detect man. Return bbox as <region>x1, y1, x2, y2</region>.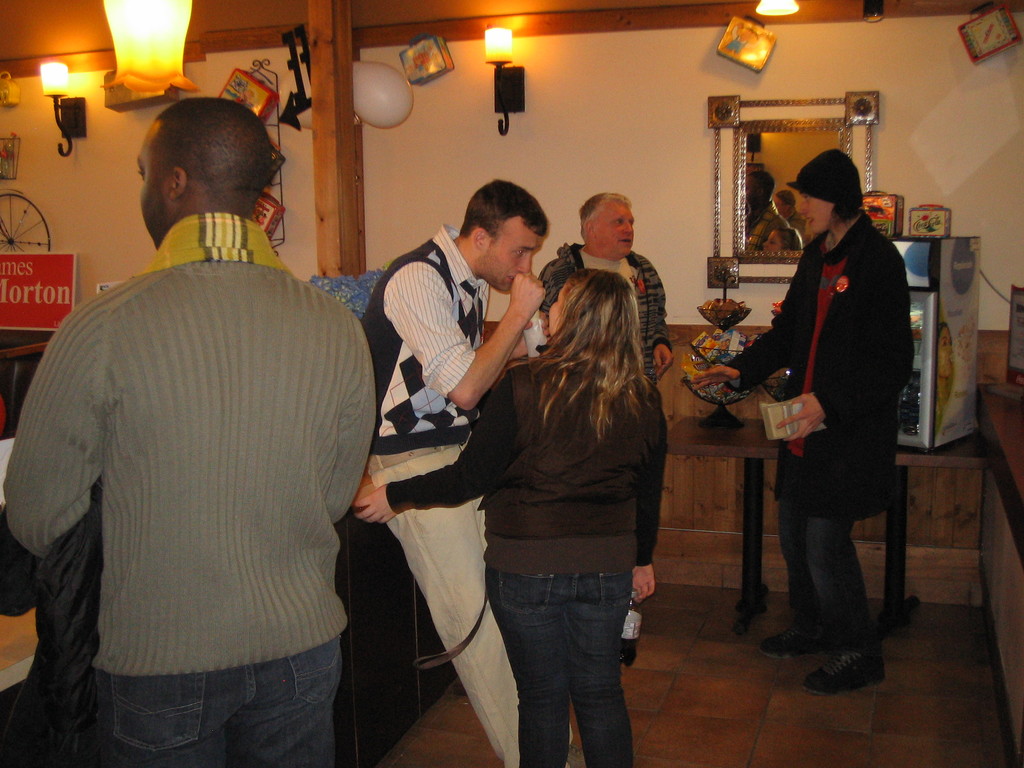
<region>538, 194, 663, 595</region>.
